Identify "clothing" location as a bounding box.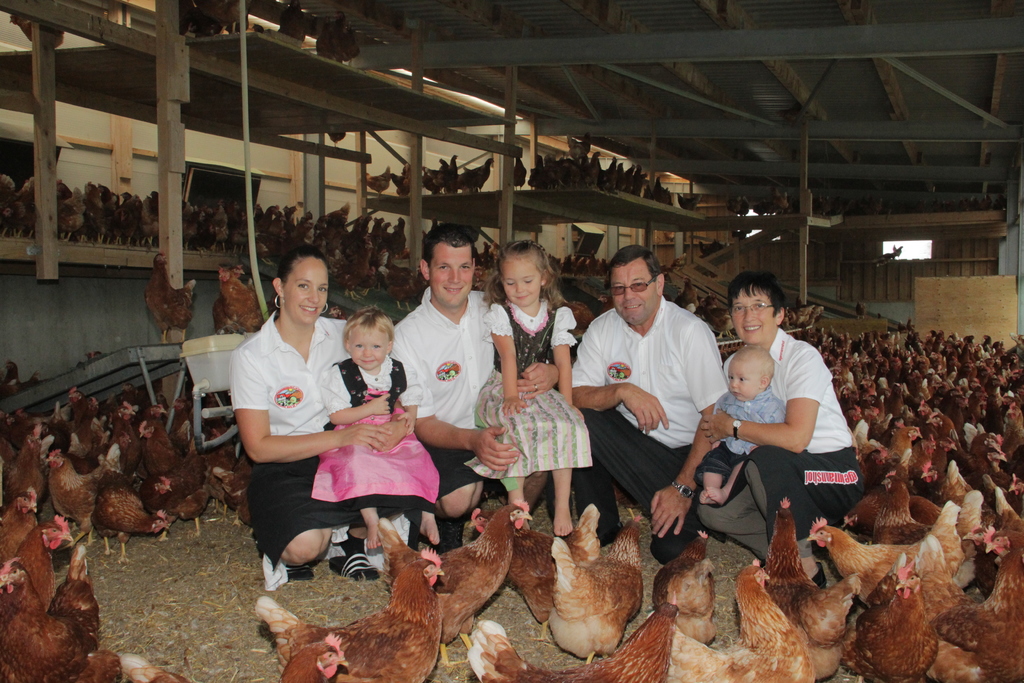
[x1=390, y1=286, x2=547, y2=502].
